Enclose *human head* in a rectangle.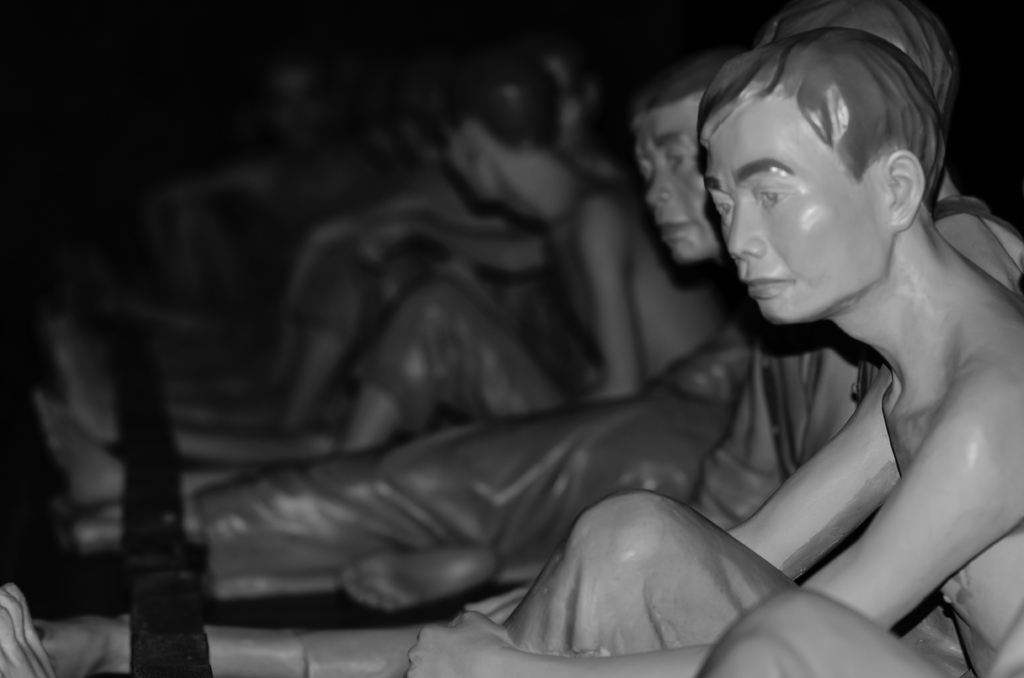
box=[634, 69, 717, 268].
